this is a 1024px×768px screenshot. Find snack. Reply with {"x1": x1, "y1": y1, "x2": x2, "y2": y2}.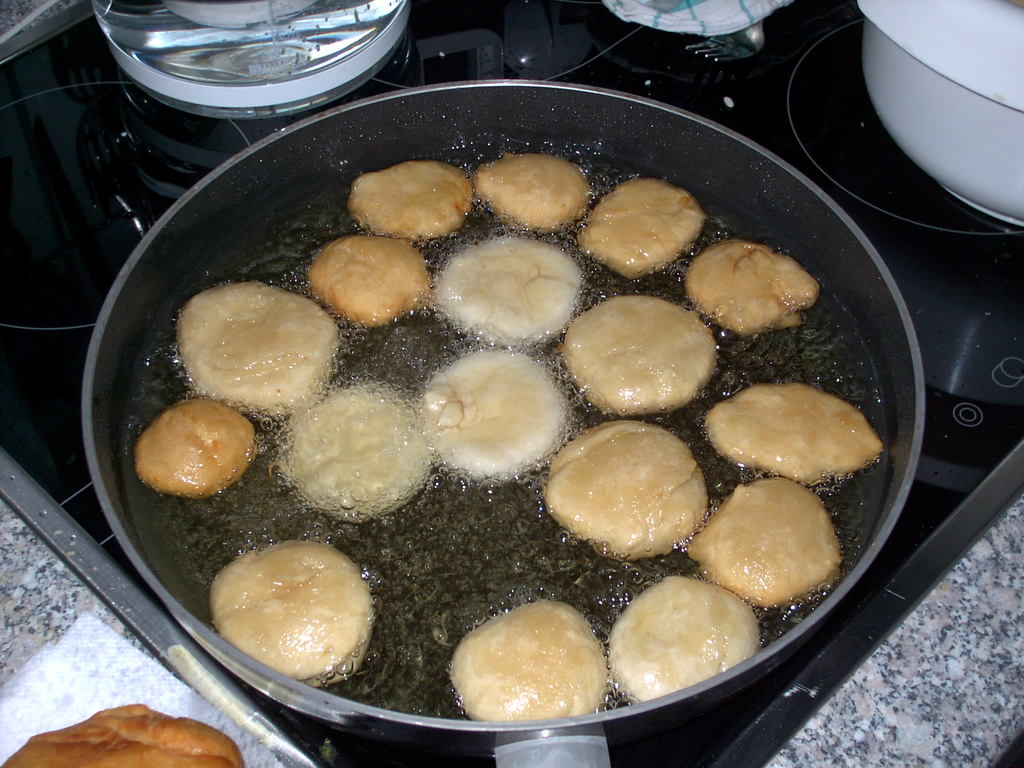
{"x1": 0, "y1": 702, "x2": 252, "y2": 767}.
